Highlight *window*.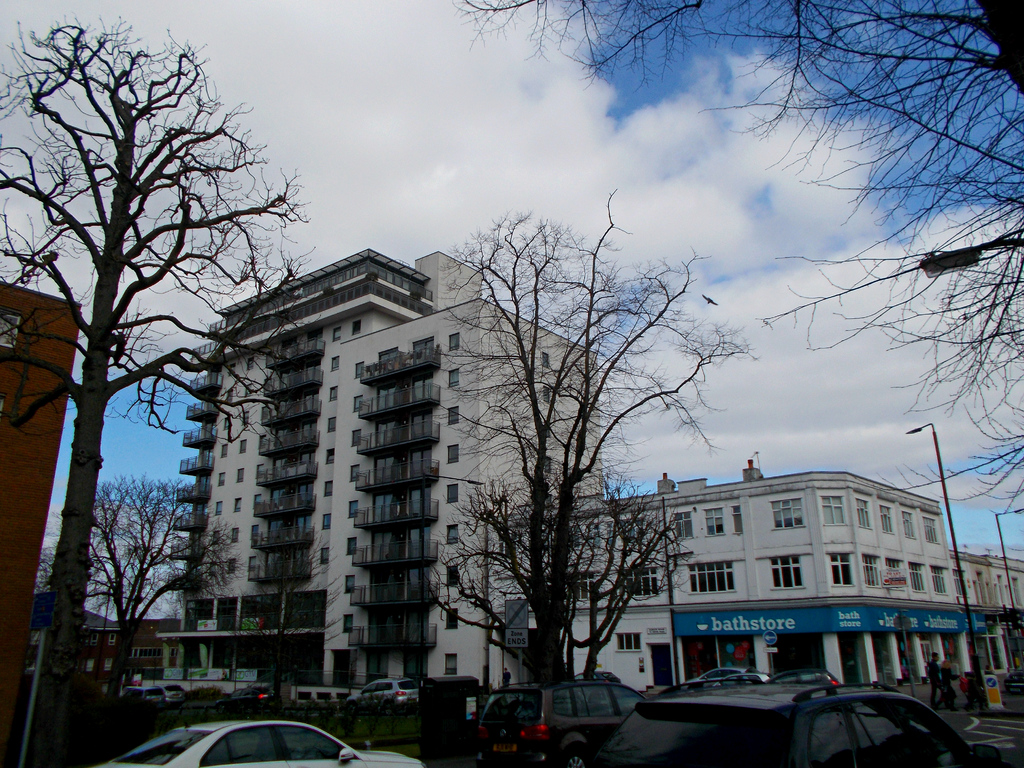
Highlighted region: l=227, t=557, r=237, b=579.
